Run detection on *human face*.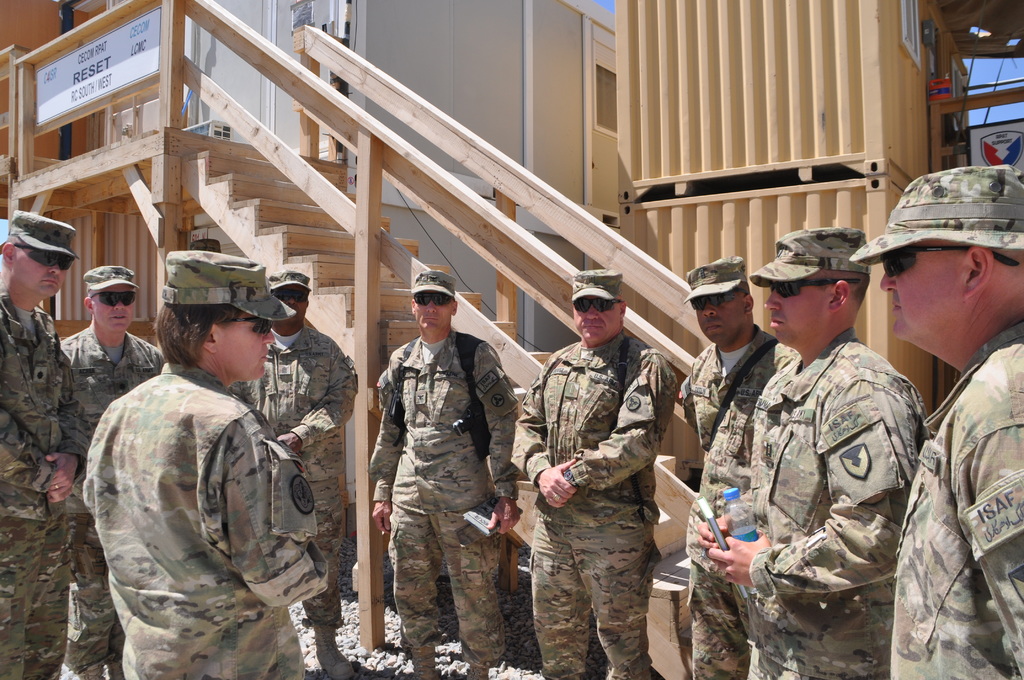
Result: 413/287/452/335.
